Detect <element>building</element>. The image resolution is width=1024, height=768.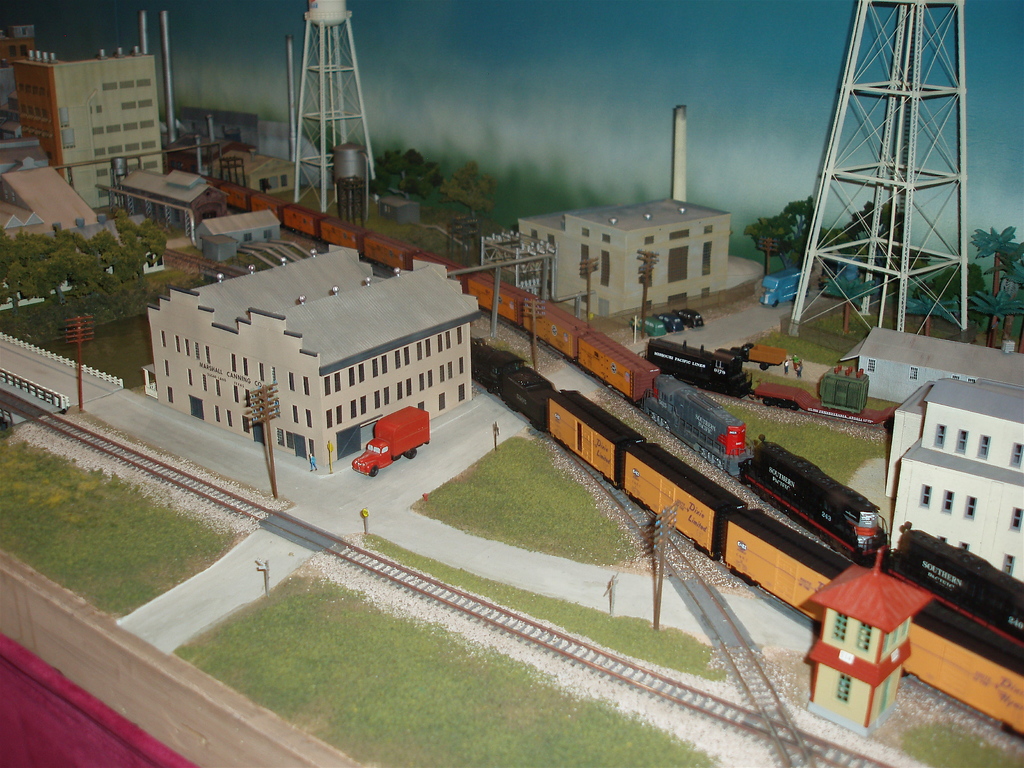
(x1=143, y1=243, x2=488, y2=477).
